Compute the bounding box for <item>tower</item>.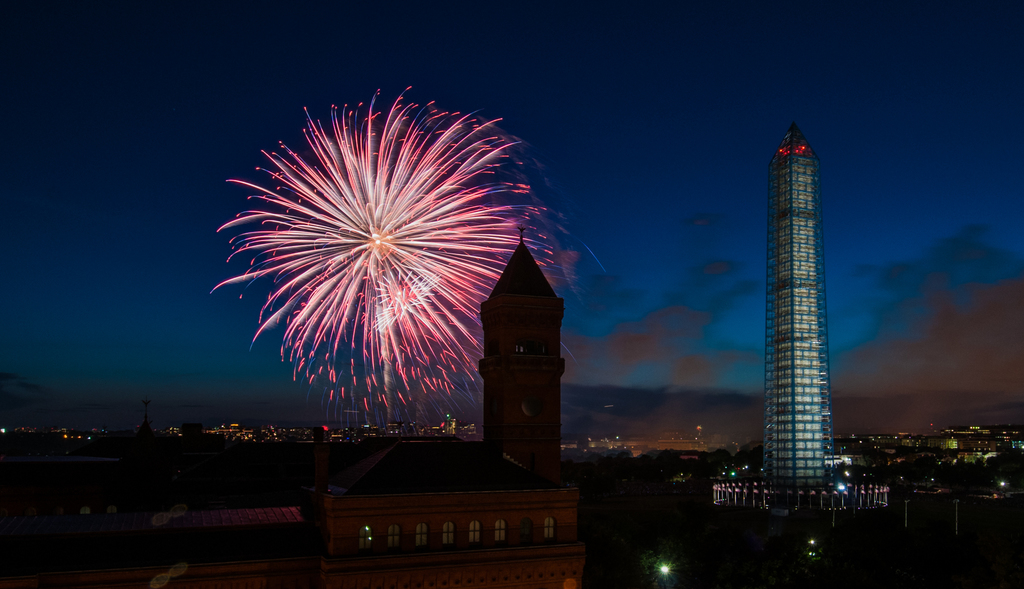
box(755, 125, 842, 488).
